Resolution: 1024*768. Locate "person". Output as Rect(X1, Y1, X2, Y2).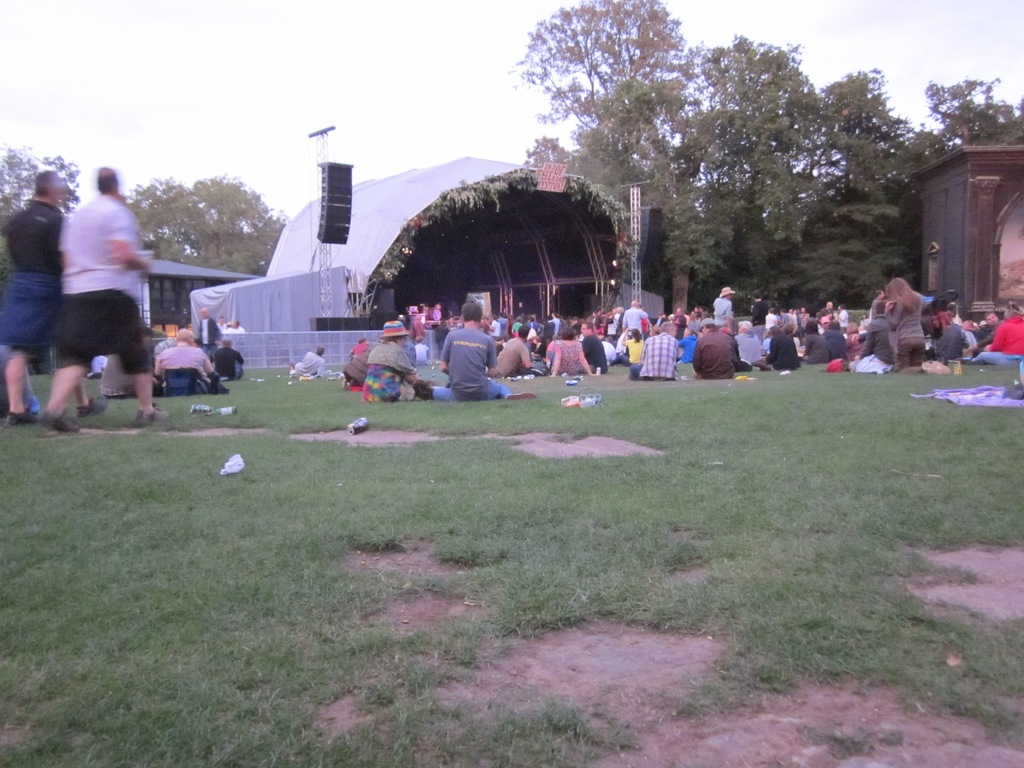
Rect(674, 314, 690, 337).
